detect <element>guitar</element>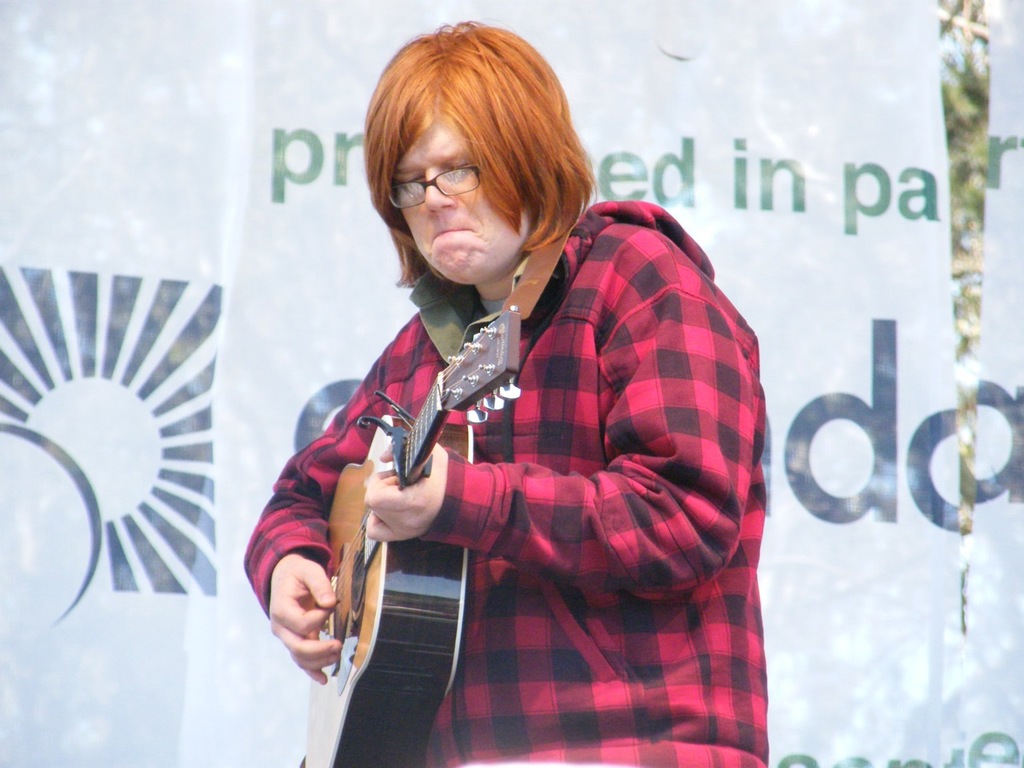
locate(306, 298, 523, 767)
